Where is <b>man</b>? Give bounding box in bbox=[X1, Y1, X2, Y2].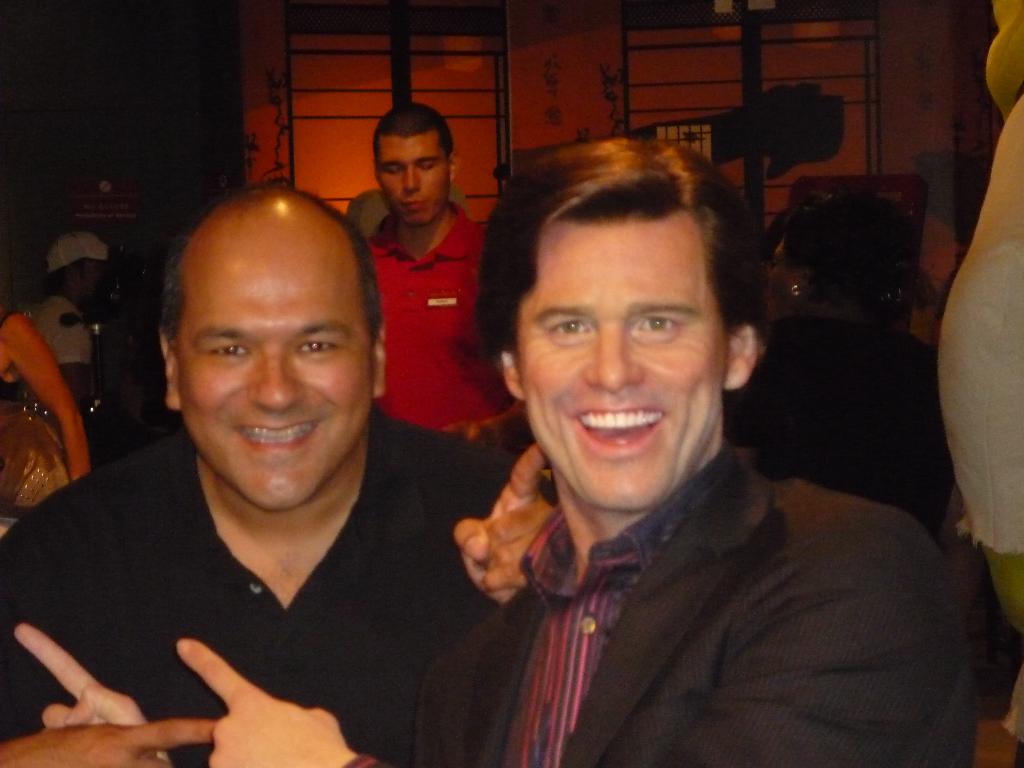
bbox=[351, 86, 528, 445].
